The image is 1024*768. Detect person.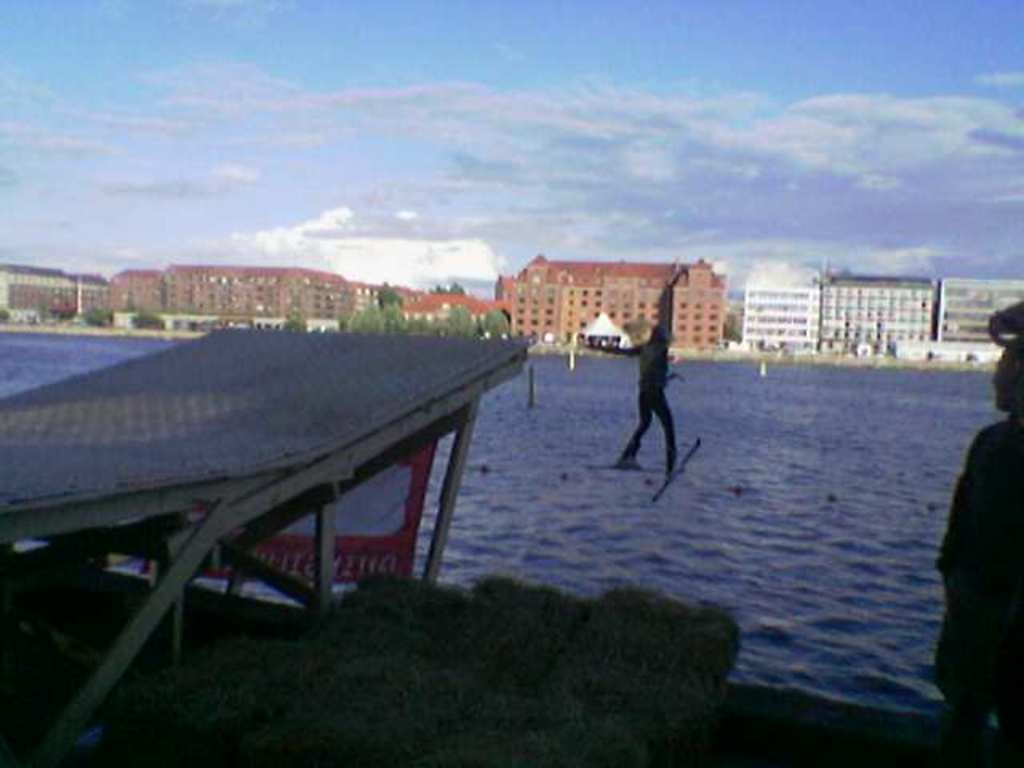
Detection: <region>613, 328, 686, 482</region>.
